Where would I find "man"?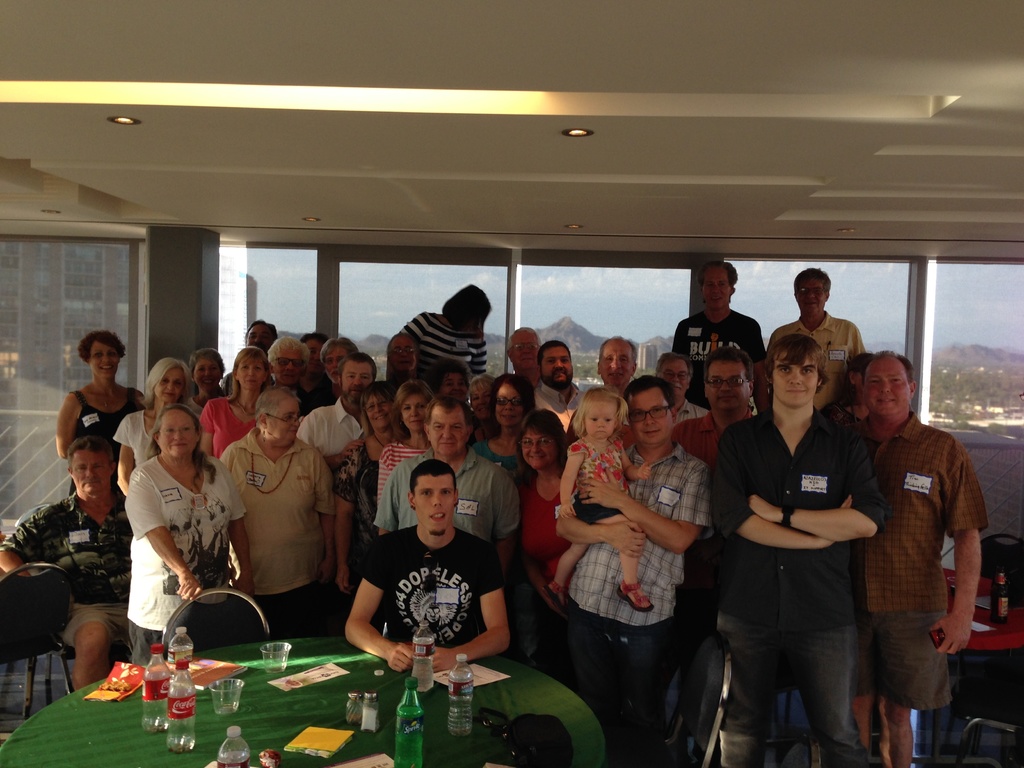
At (left=306, top=351, right=396, bottom=460).
